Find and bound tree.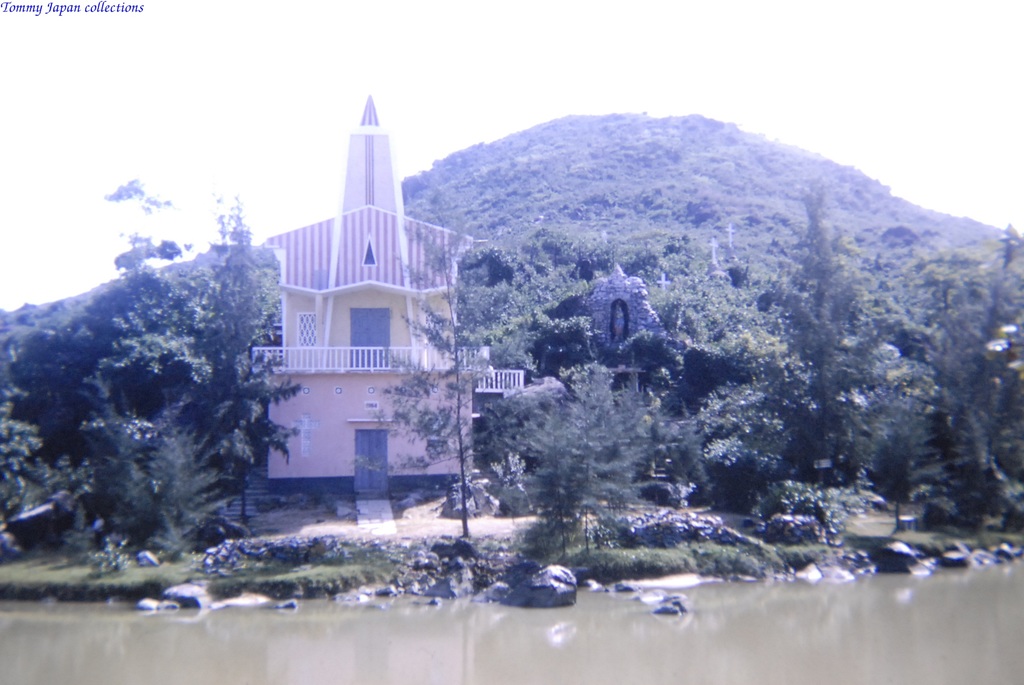
Bound: 854,307,940,539.
